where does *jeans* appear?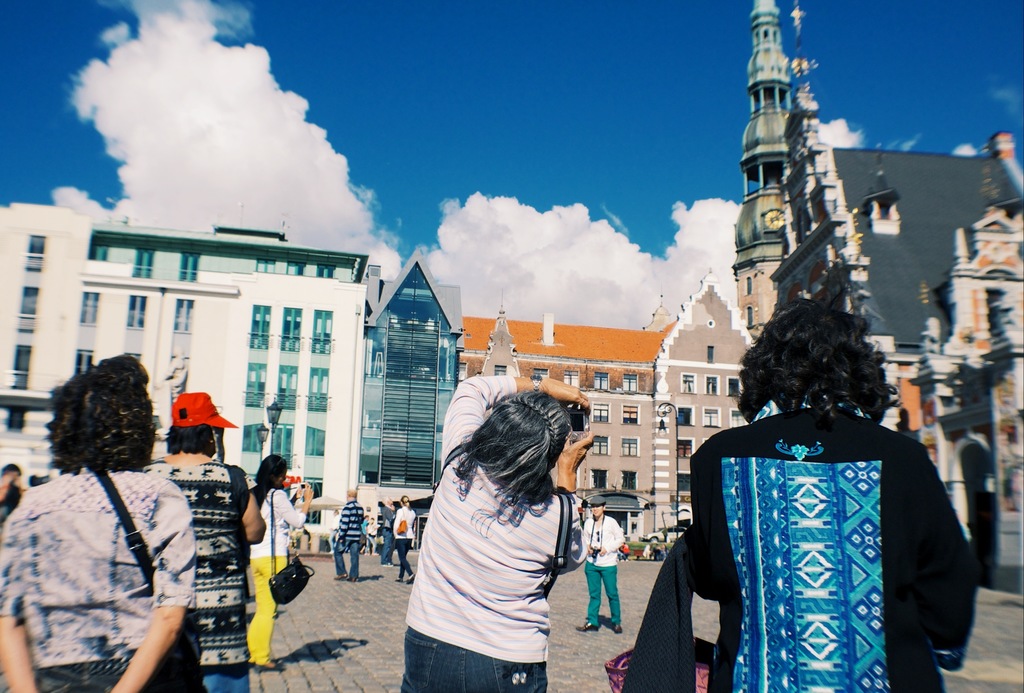
Appears at <region>396, 541, 413, 578</region>.
